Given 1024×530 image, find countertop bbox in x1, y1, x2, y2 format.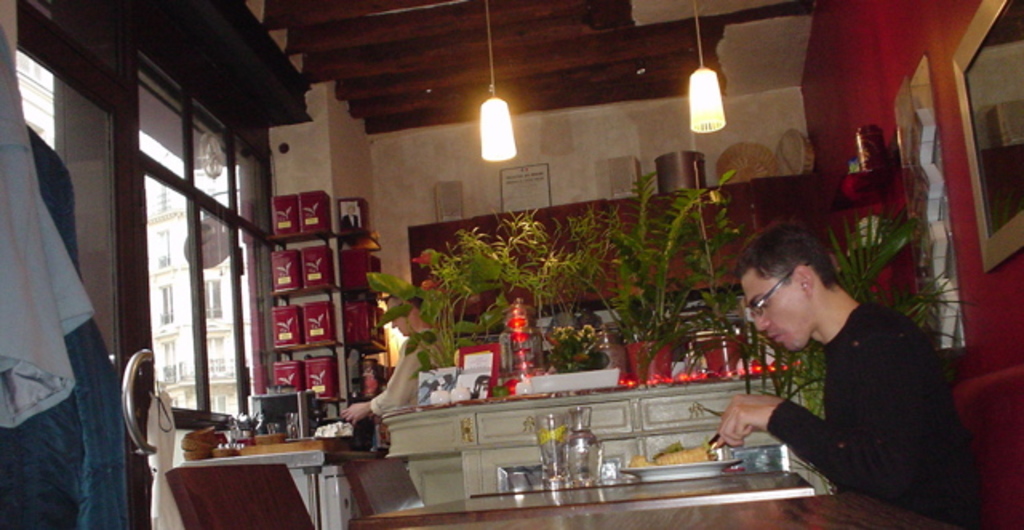
374, 367, 824, 500.
